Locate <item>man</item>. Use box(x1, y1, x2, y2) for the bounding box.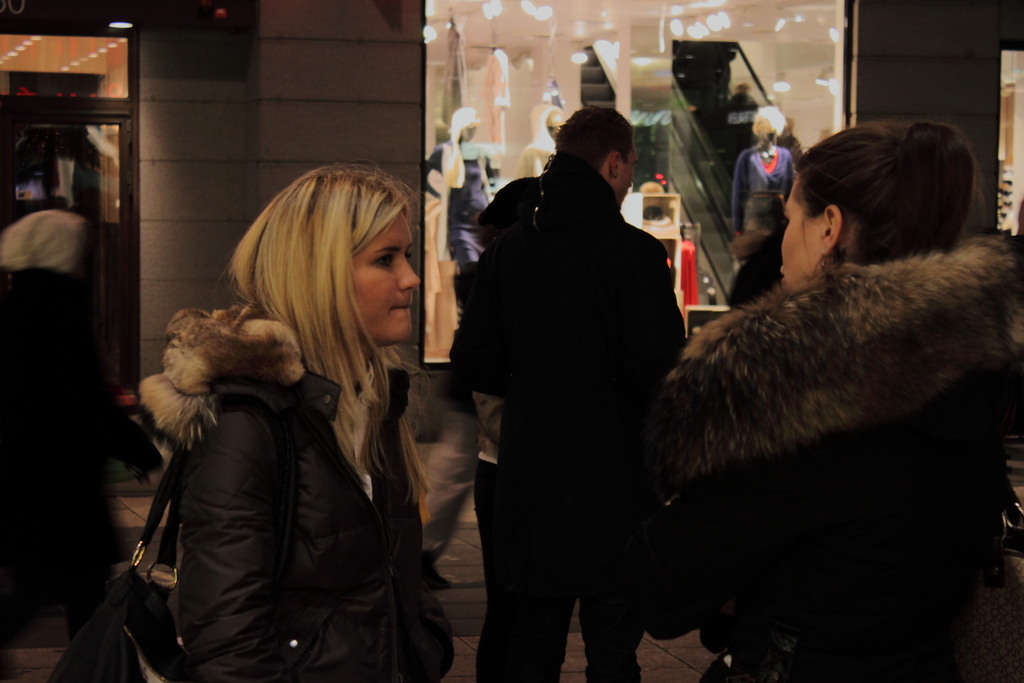
box(443, 116, 712, 656).
